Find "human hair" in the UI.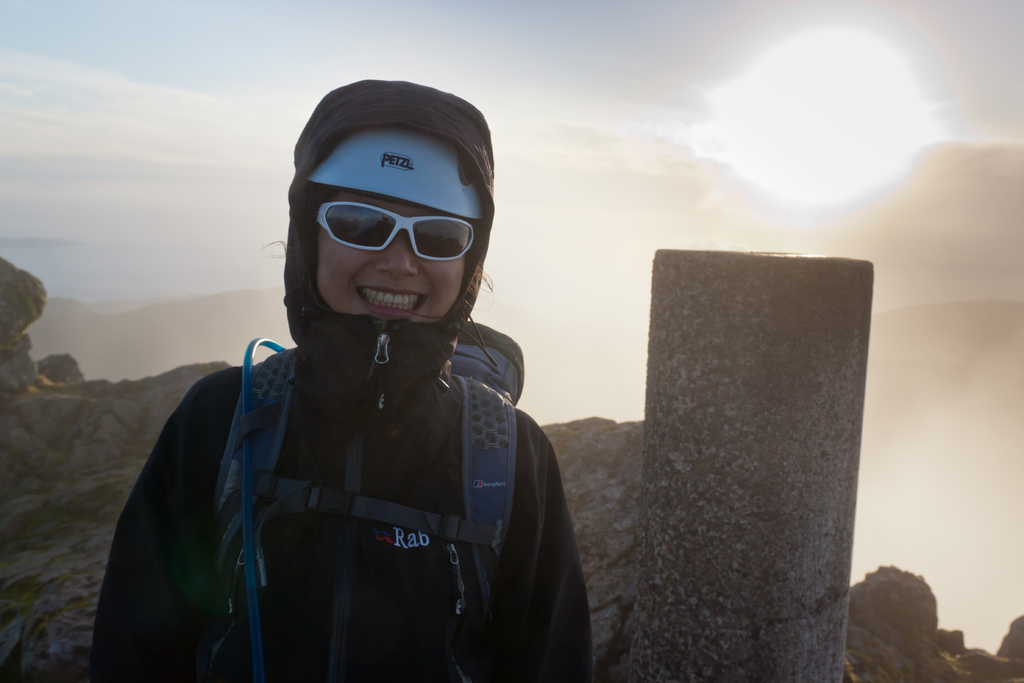
UI element at <bbox>257, 236, 493, 315</bbox>.
